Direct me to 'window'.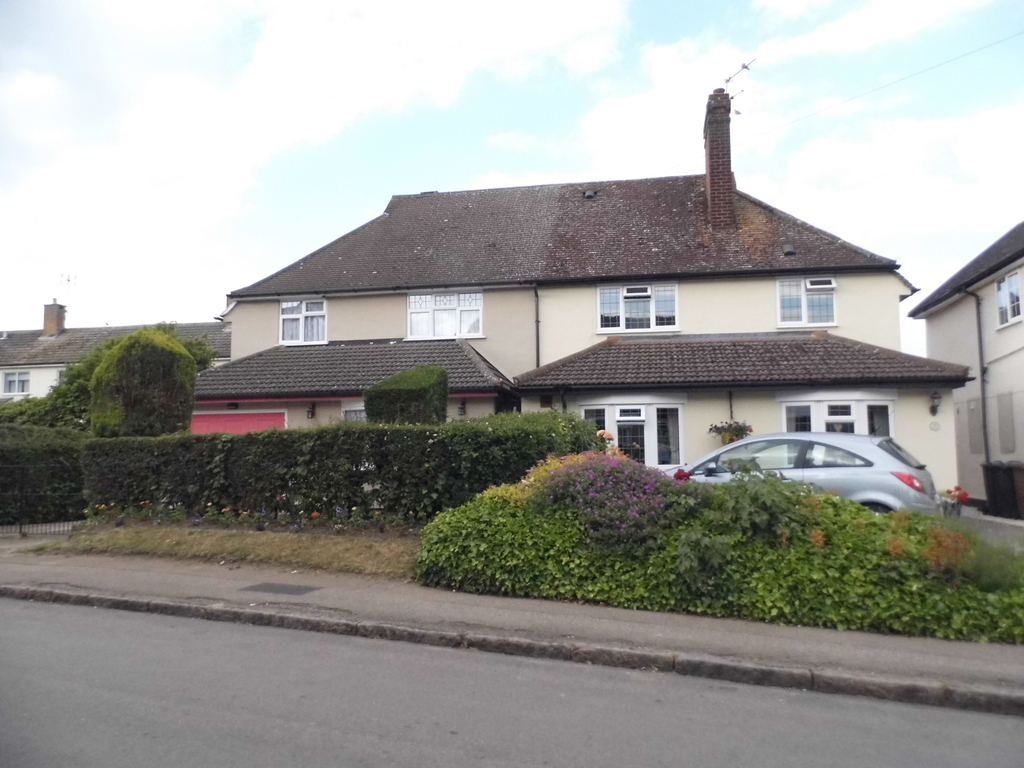
Direction: rect(785, 275, 842, 328).
